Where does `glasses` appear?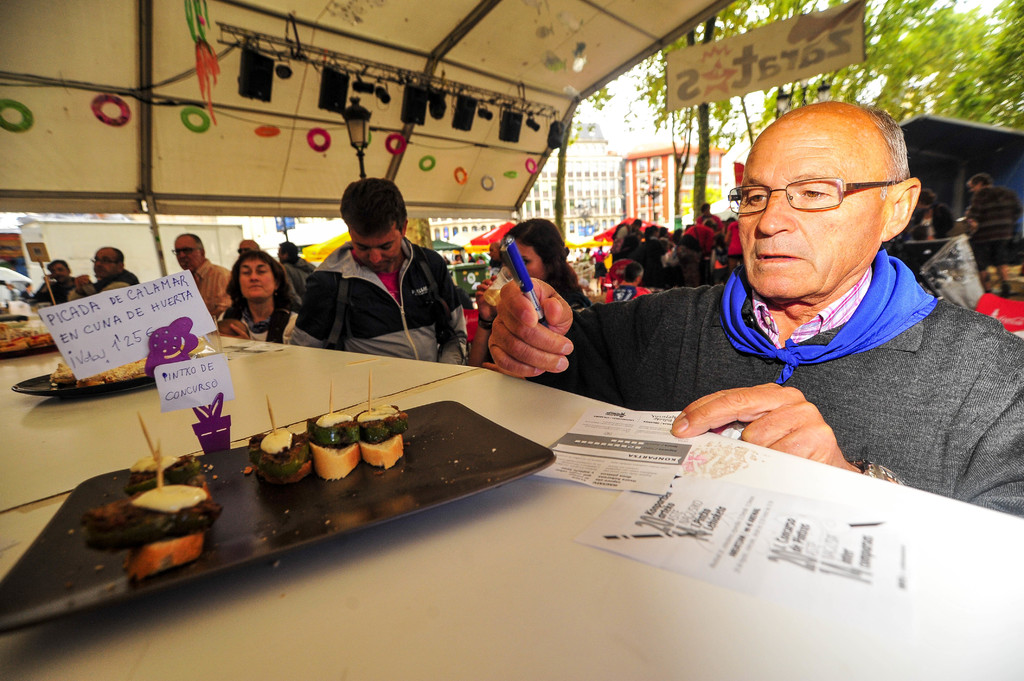
Appears at BBox(749, 158, 896, 211).
